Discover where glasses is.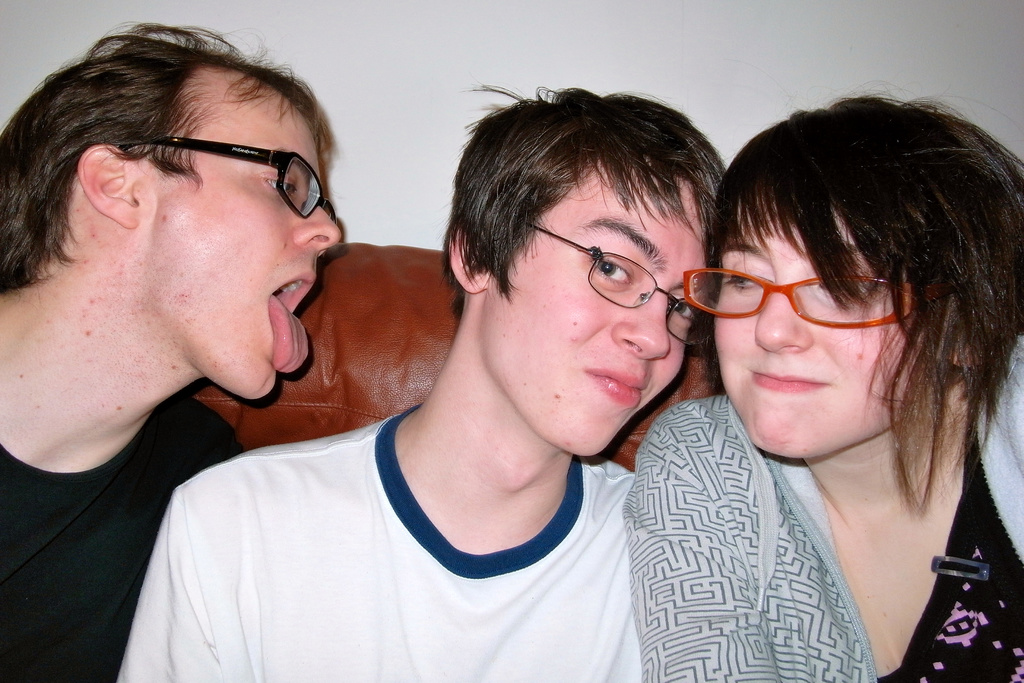
Discovered at <region>521, 224, 716, 355</region>.
